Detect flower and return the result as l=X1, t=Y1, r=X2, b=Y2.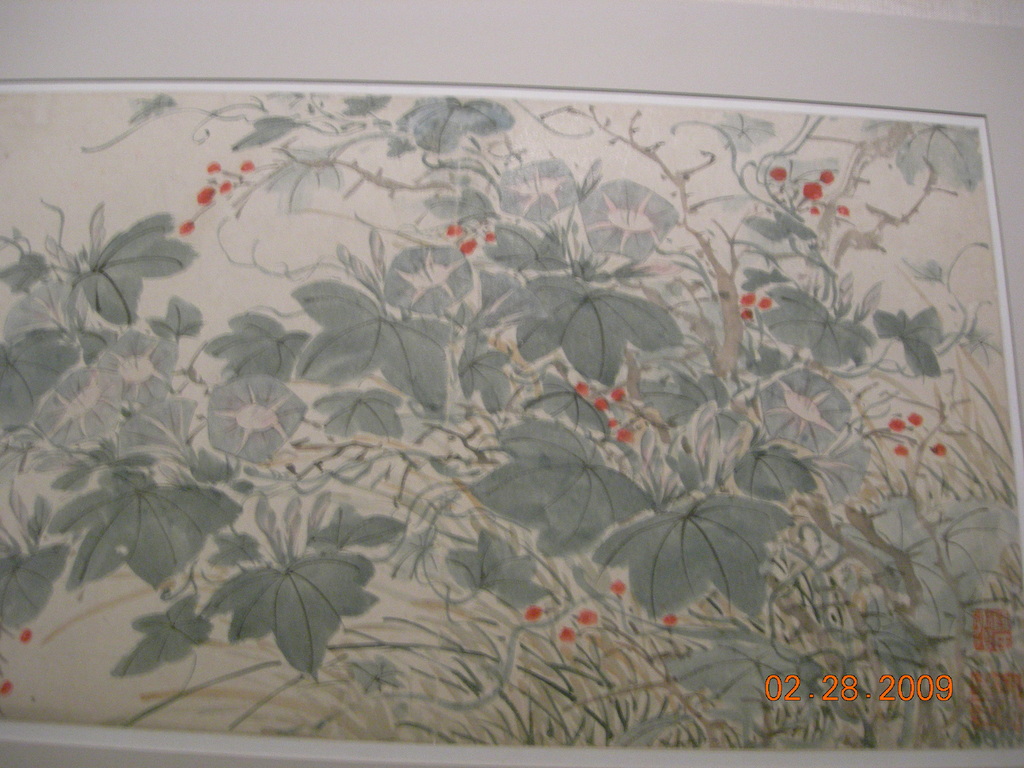
l=837, t=207, r=849, b=218.
